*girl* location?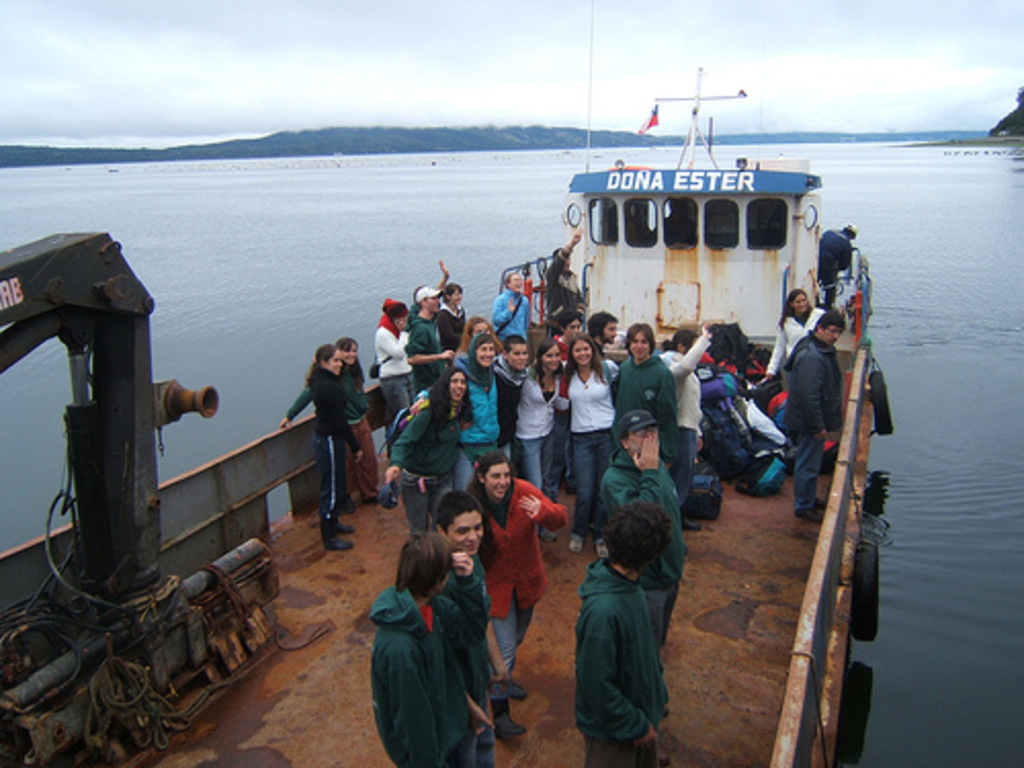
332 336 383 502
